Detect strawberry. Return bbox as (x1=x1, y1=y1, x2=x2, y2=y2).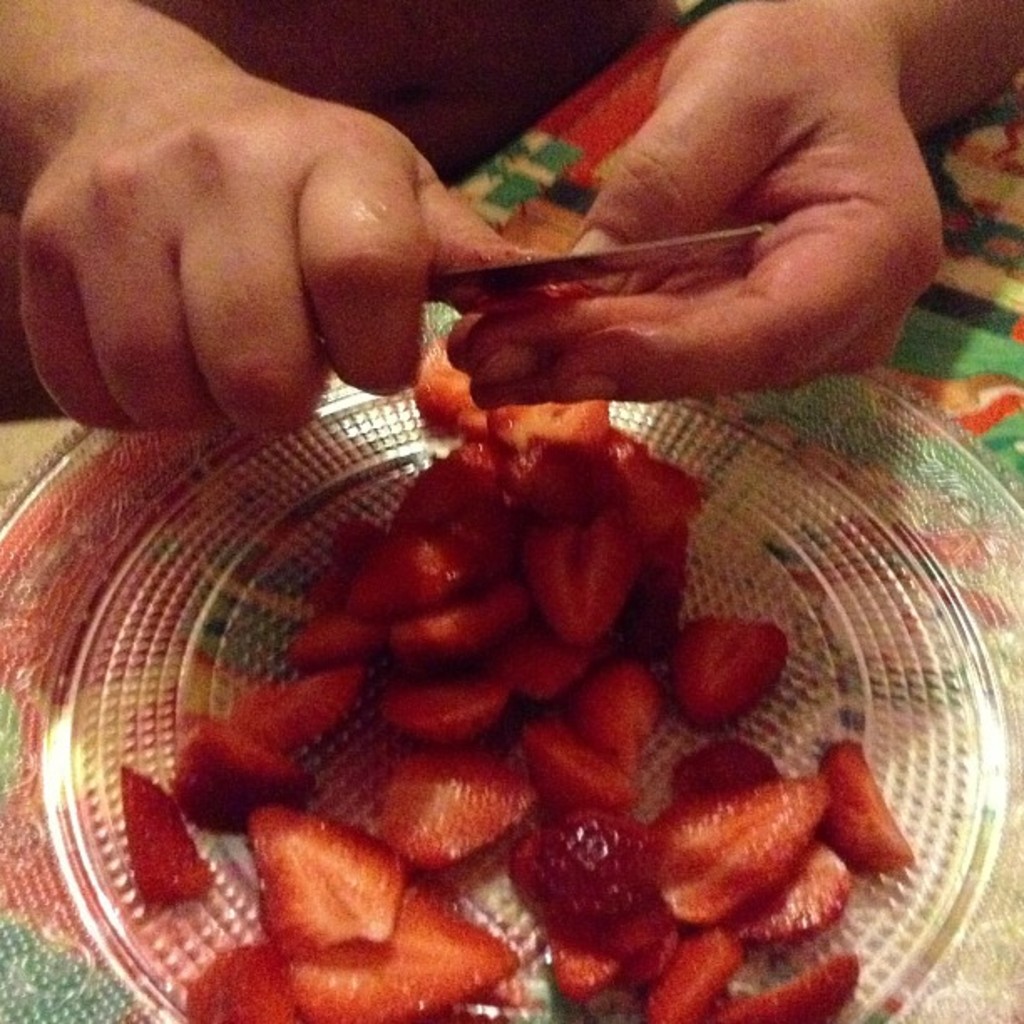
(x1=179, y1=929, x2=294, y2=1022).
